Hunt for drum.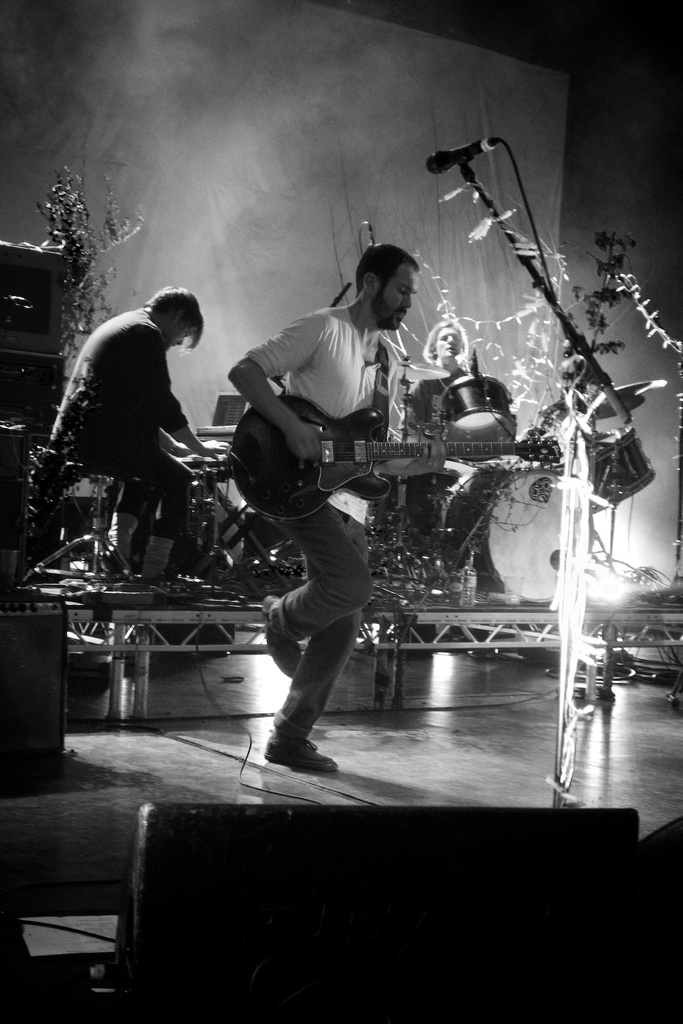
Hunted down at <bbox>564, 419, 650, 522</bbox>.
